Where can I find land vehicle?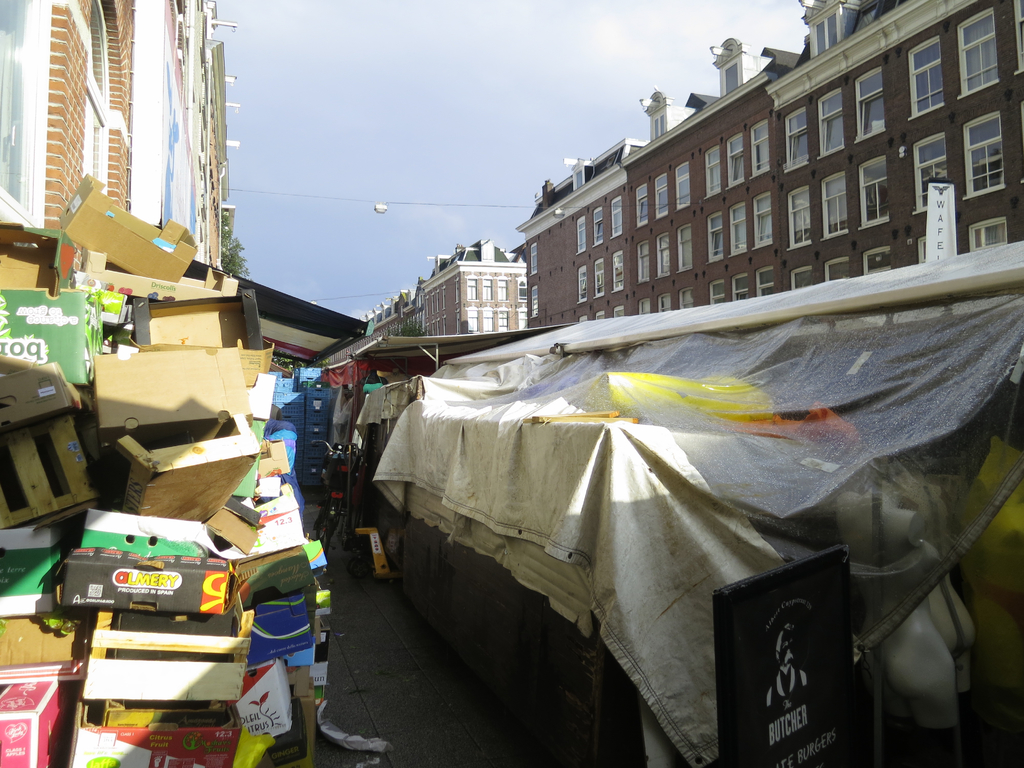
You can find it at <region>311, 436, 368, 543</region>.
